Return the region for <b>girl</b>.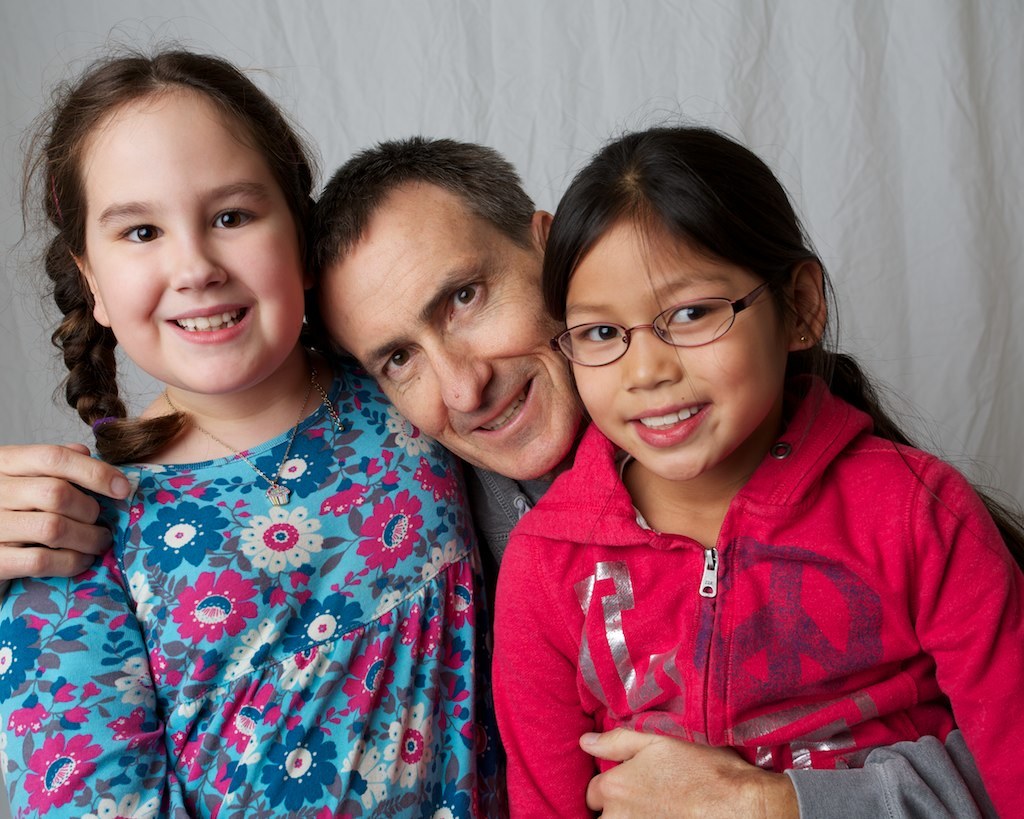
487, 106, 1023, 816.
